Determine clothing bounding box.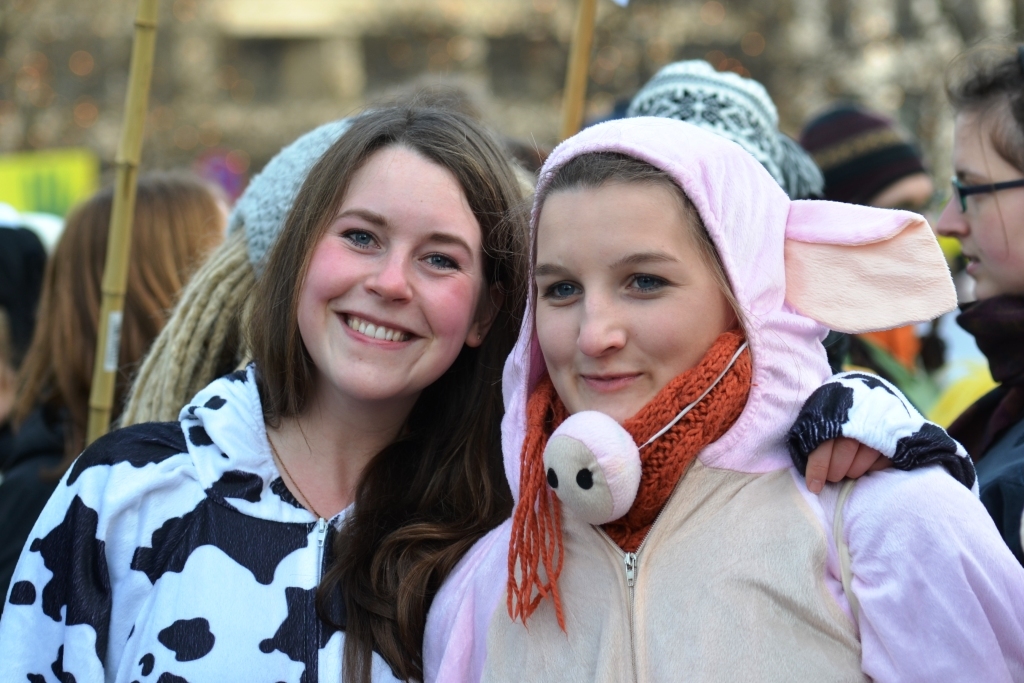
Determined: [414, 119, 1023, 682].
